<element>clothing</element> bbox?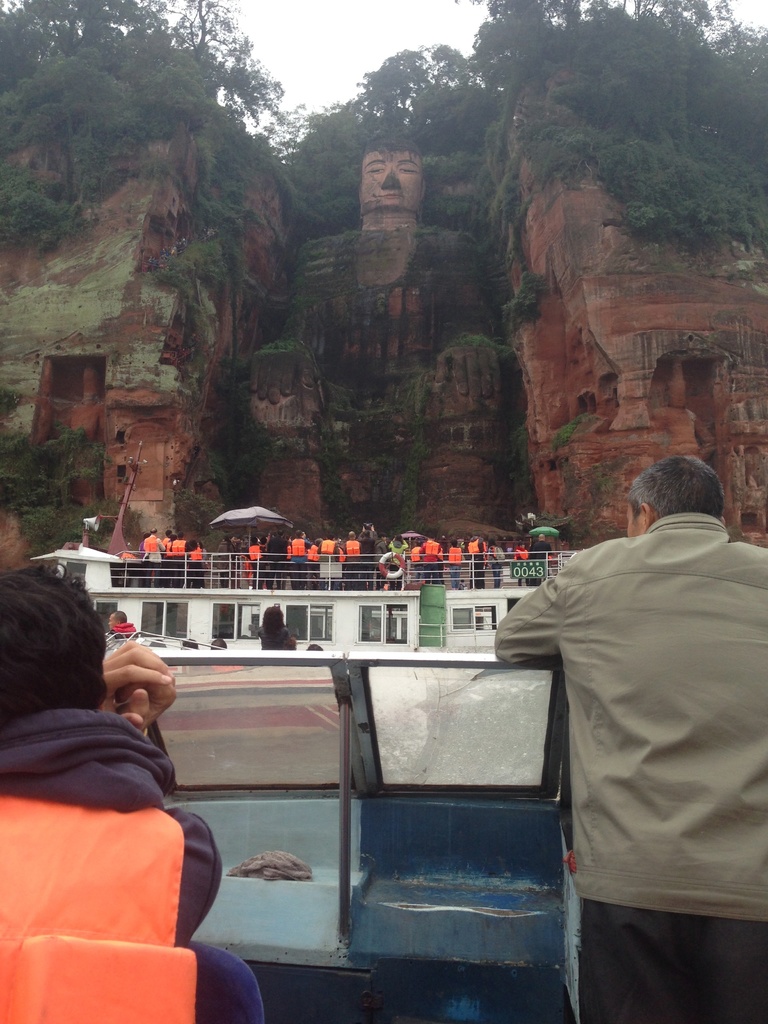
left=0, top=808, right=258, bottom=1023
